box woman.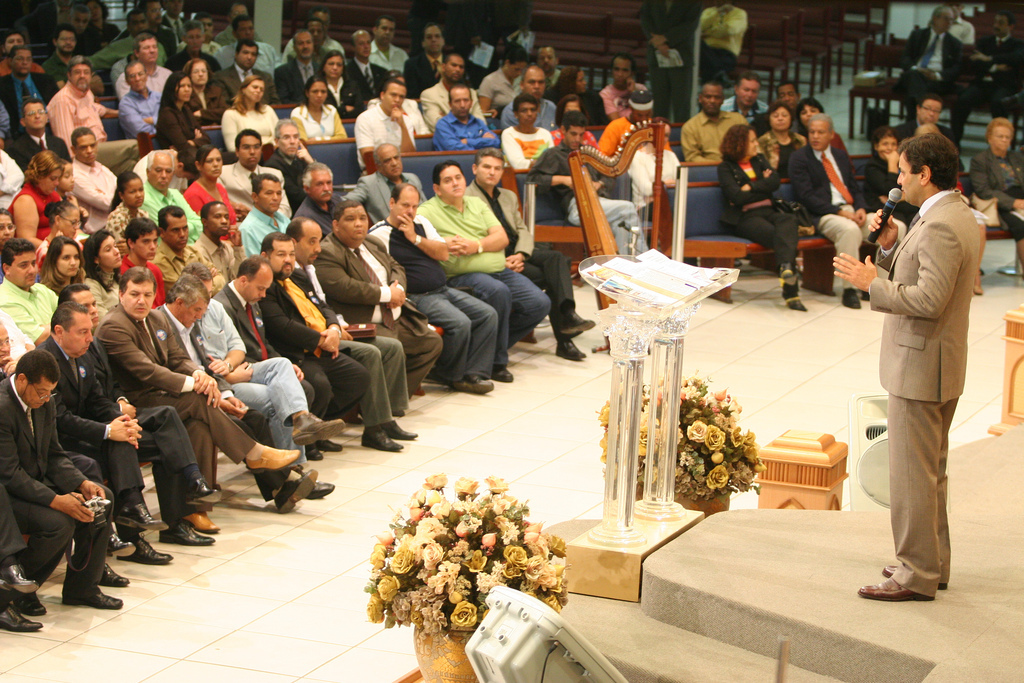
89:226:127:309.
